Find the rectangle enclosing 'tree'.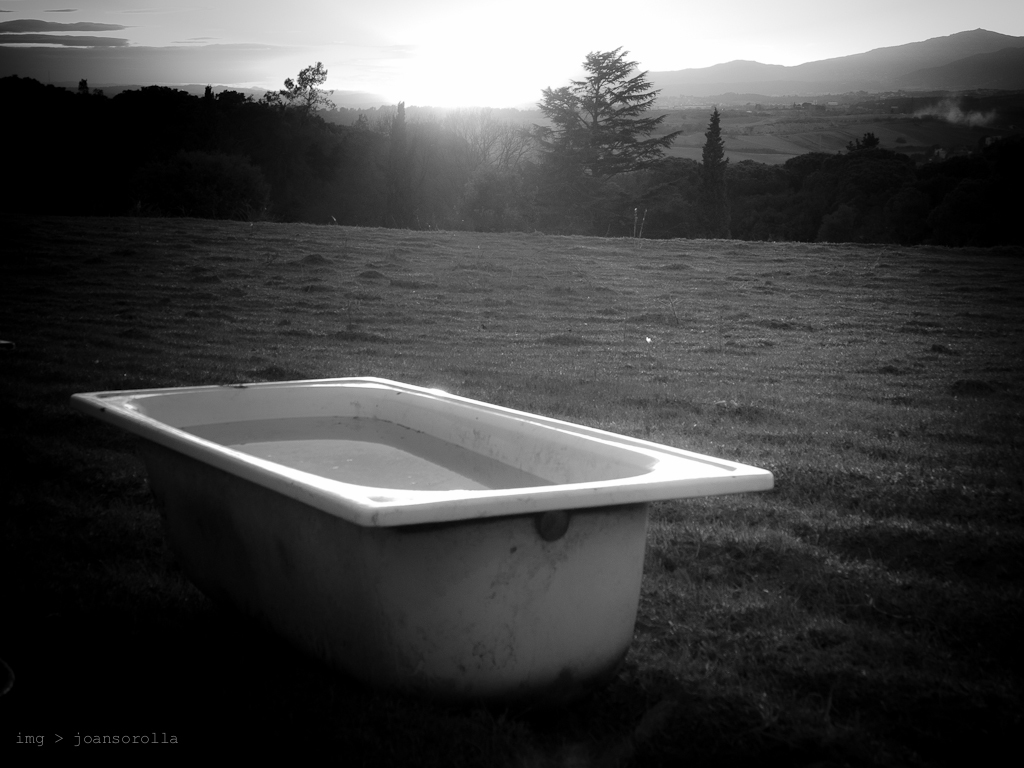
pyautogui.locateOnScreen(692, 105, 735, 234).
